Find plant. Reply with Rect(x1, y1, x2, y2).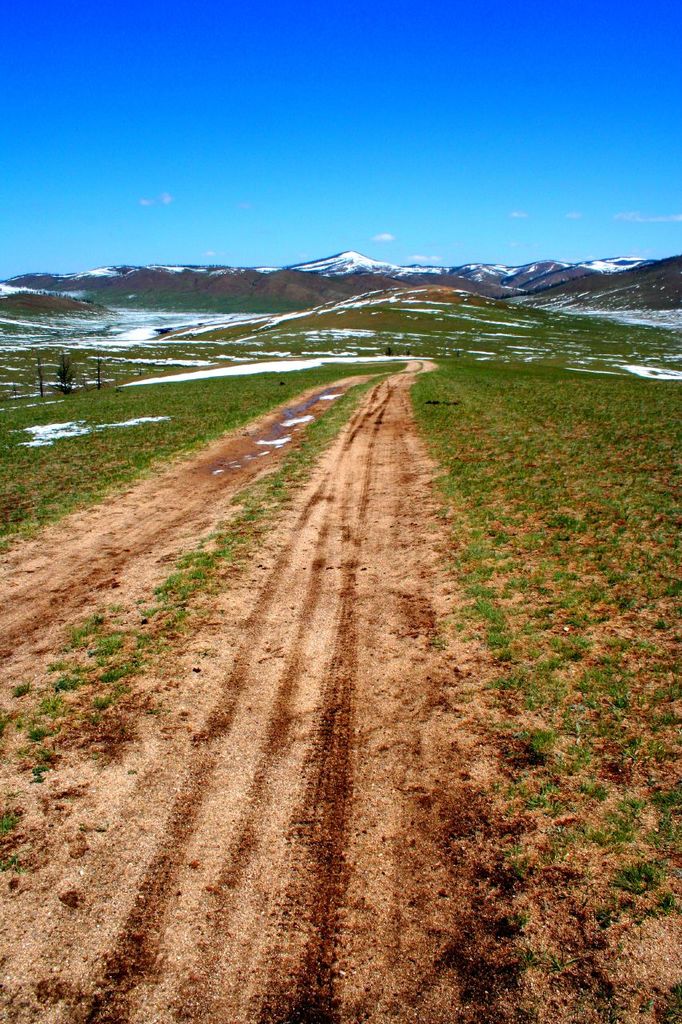
Rect(73, 666, 89, 673).
